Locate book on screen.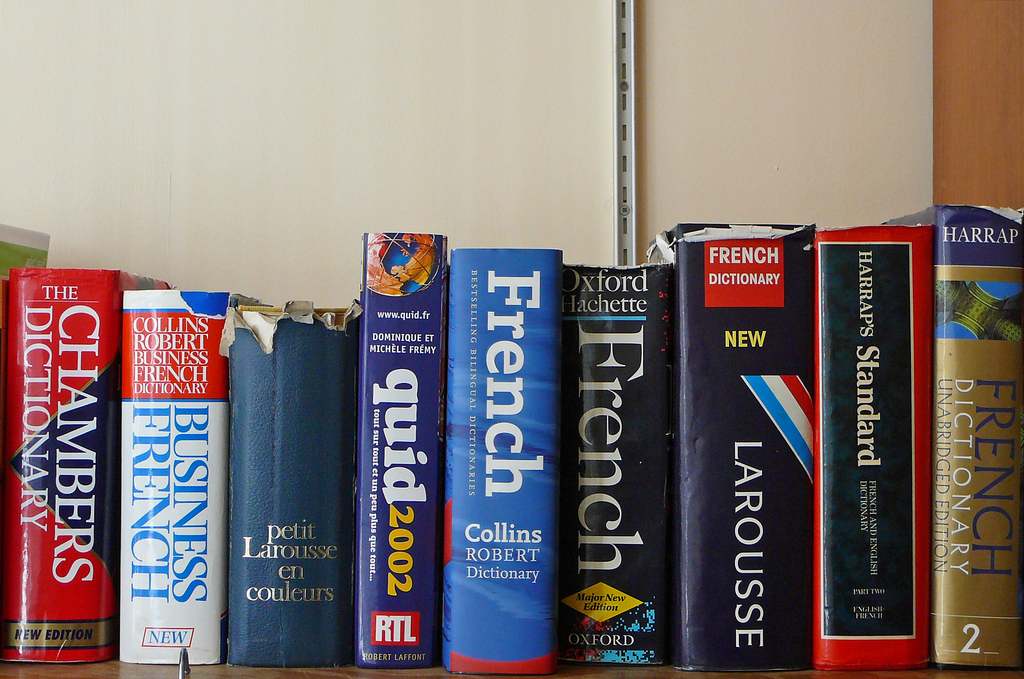
On screen at 883, 206, 1023, 662.
